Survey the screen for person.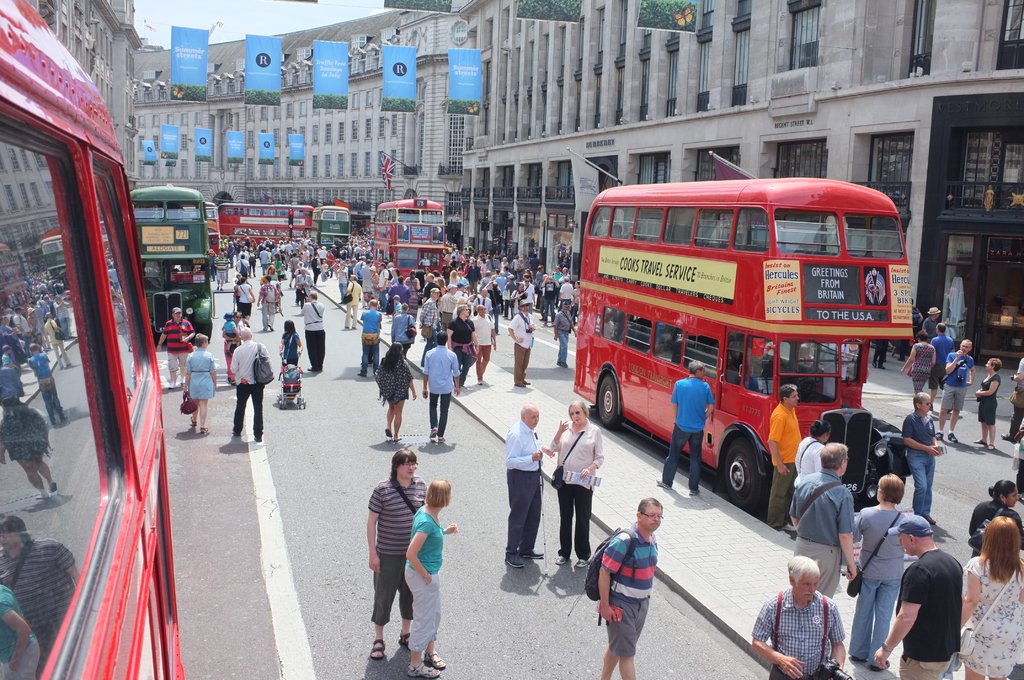
Survey found: [791, 440, 859, 603].
